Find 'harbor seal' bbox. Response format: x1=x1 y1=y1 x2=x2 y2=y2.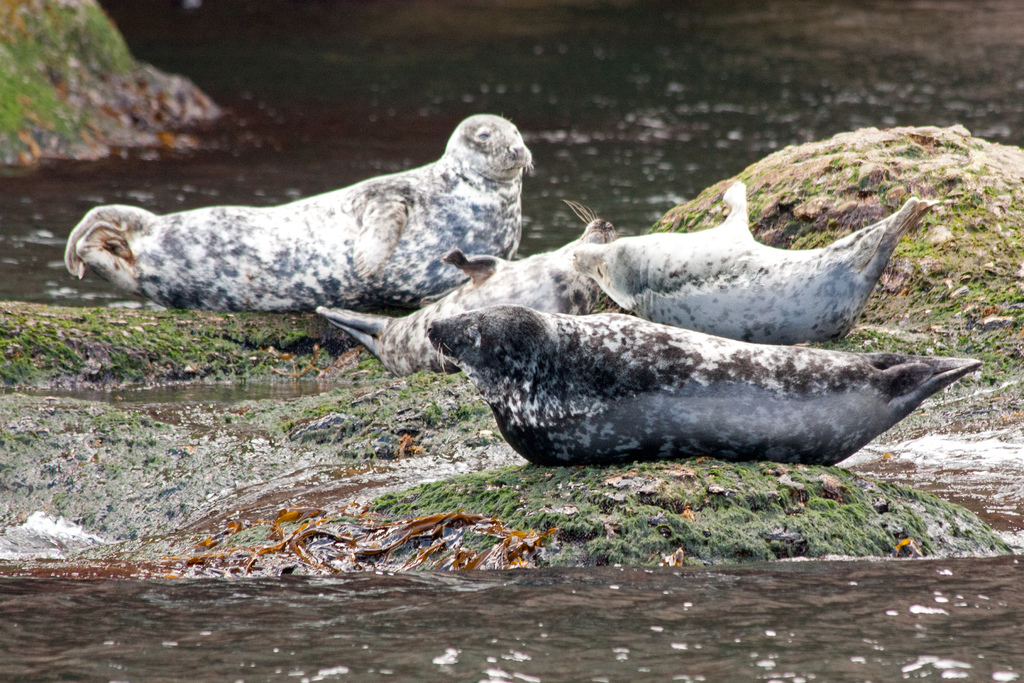
x1=572 y1=184 x2=937 y2=342.
